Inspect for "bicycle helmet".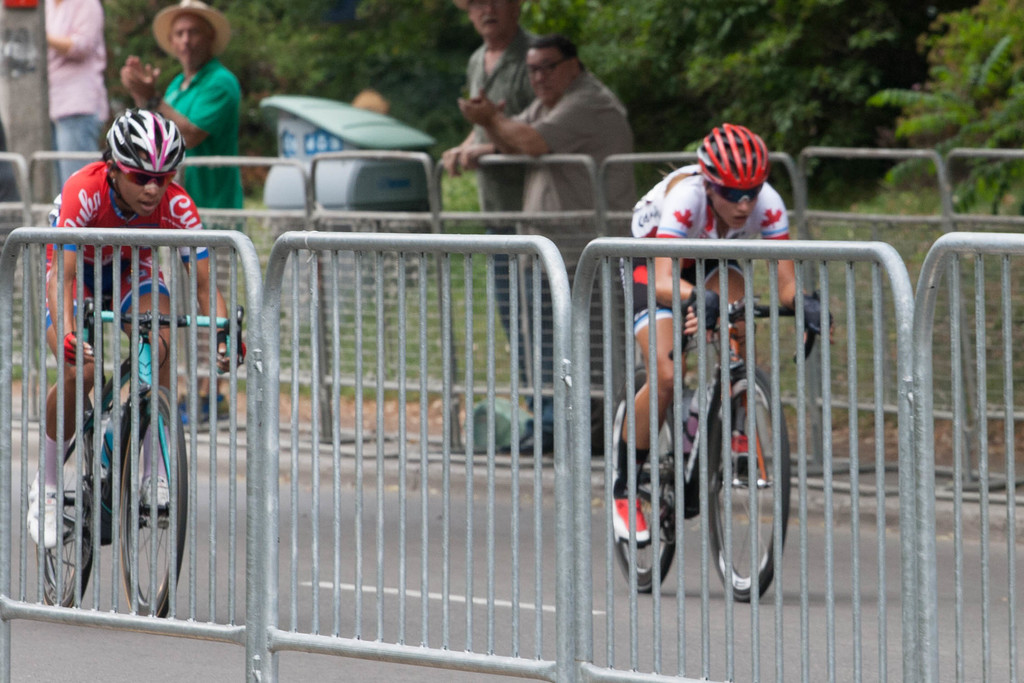
Inspection: [x1=98, y1=104, x2=180, y2=177].
